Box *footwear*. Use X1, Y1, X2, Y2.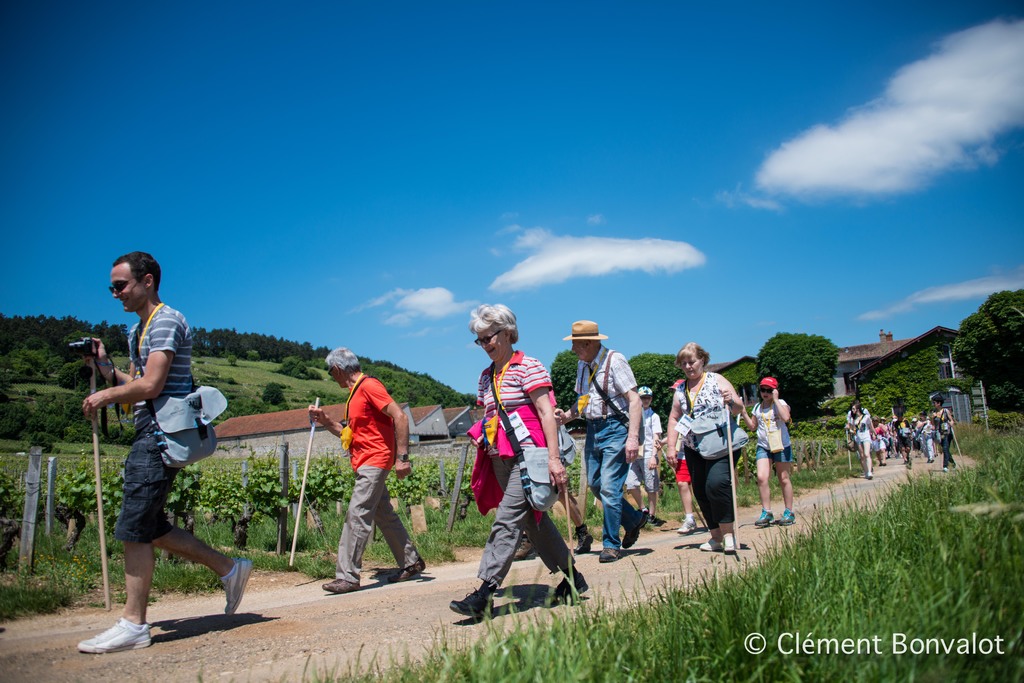
772, 510, 796, 521.
